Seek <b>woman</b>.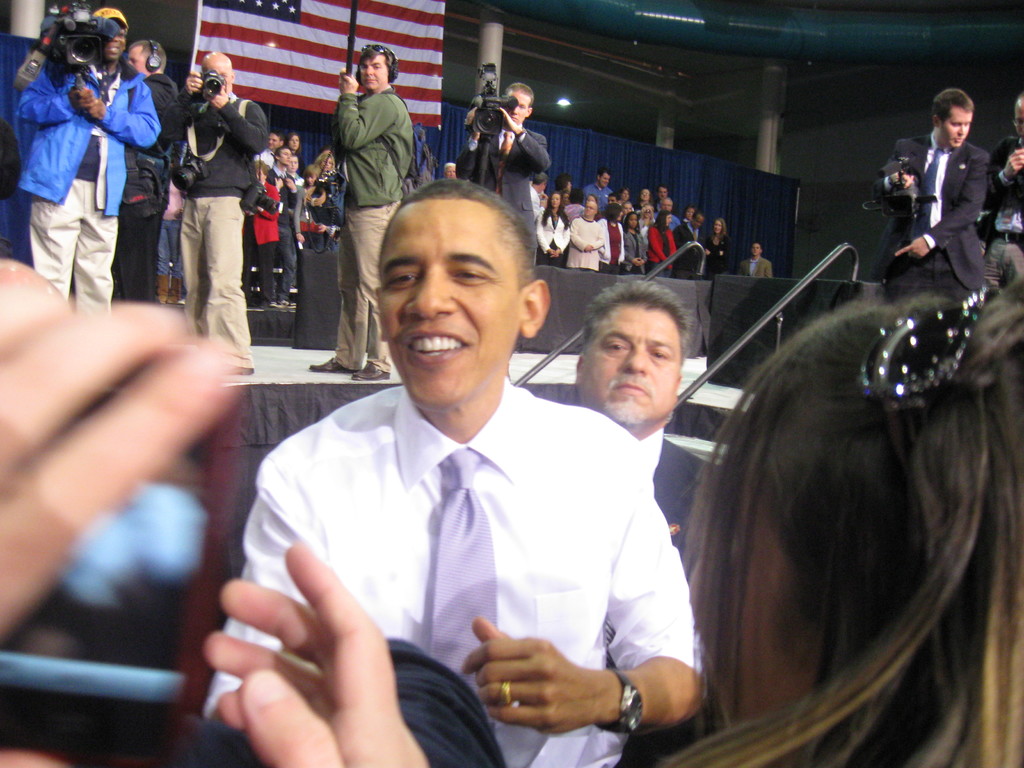
616:257:1023:767.
